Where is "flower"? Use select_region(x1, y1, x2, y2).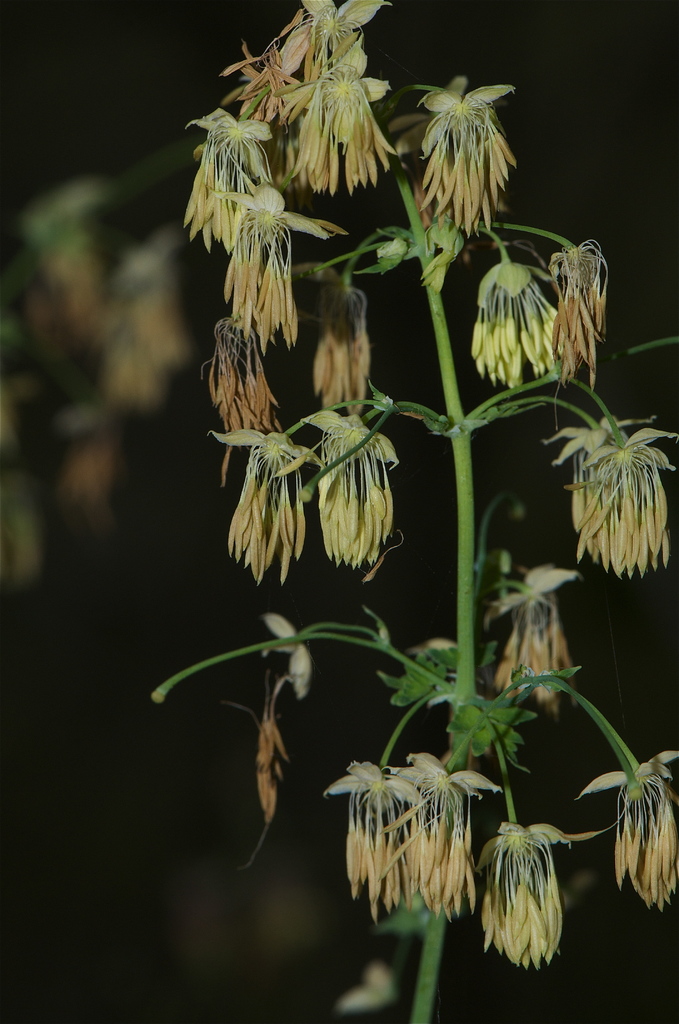
select_region(494, 603, 588, 715).
